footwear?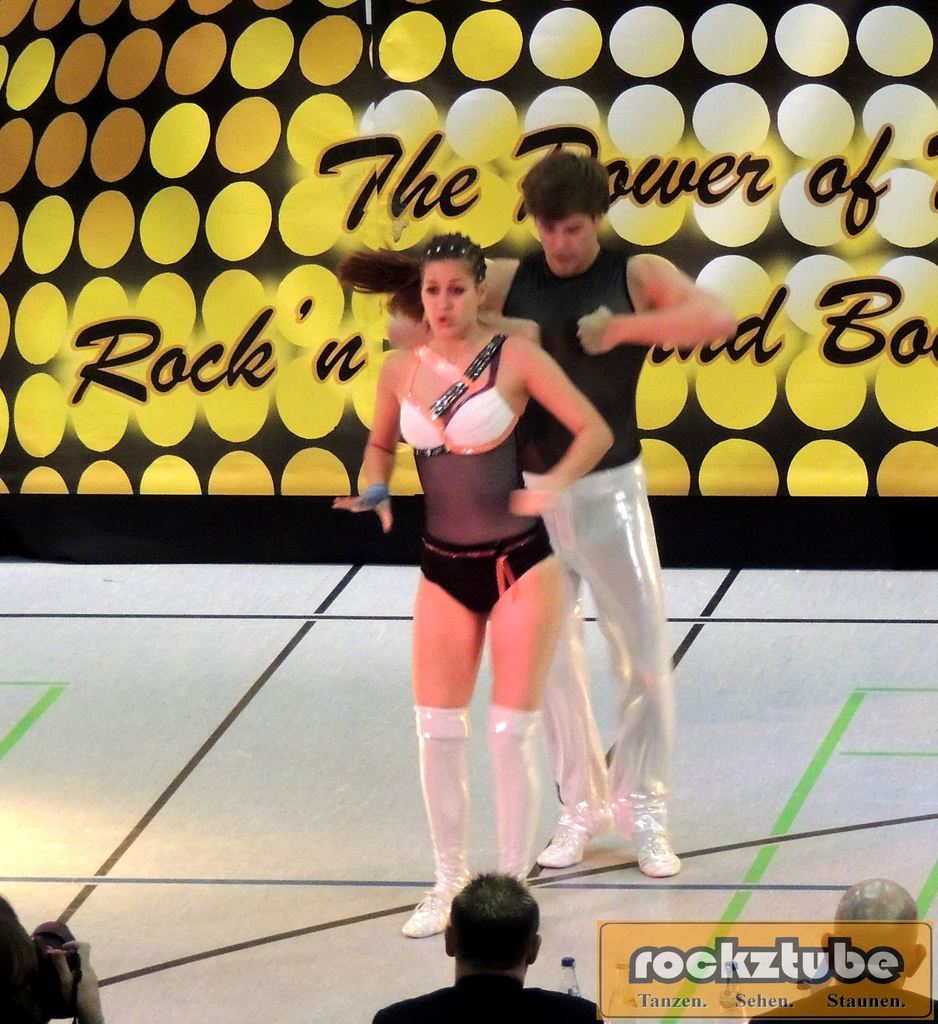
[left=539, top=804, right=595, bottom=865]
